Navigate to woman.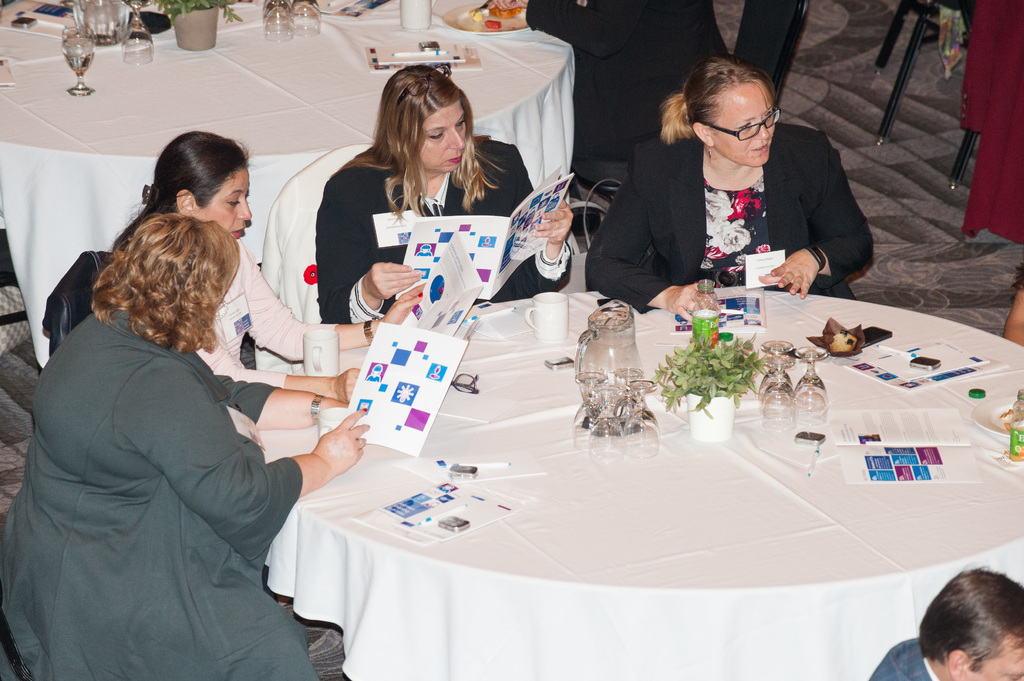
Navigation target: (616, 57, 877, 307).
